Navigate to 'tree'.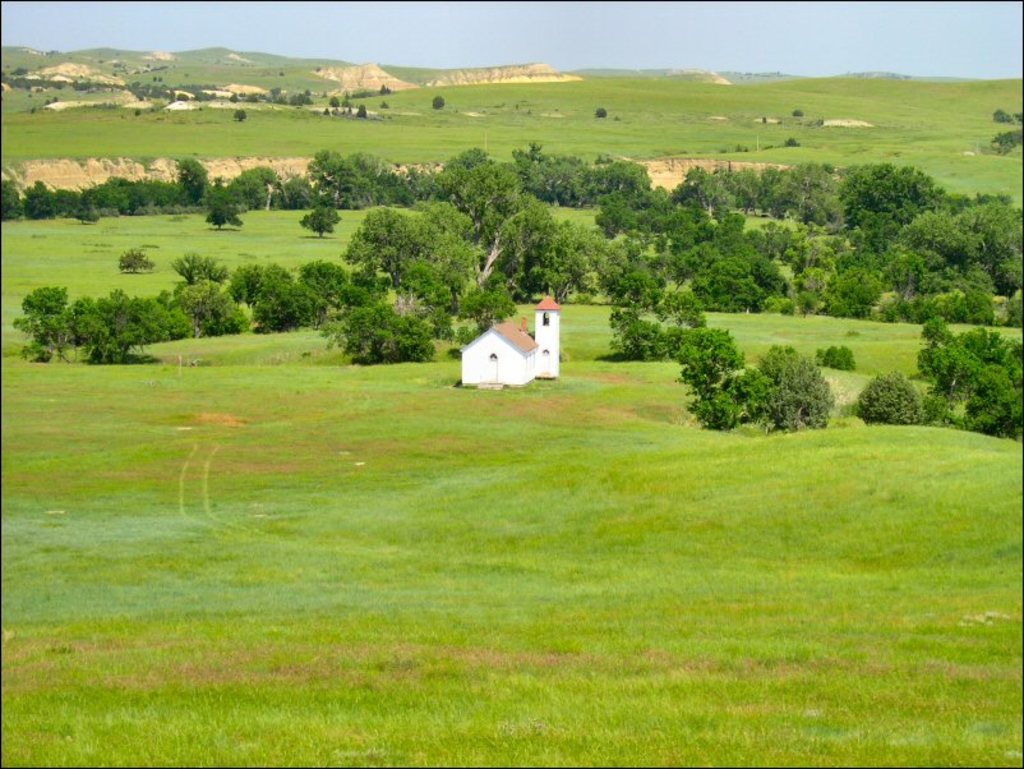
Navigation target: bbox(857, 373, 923, 436).
